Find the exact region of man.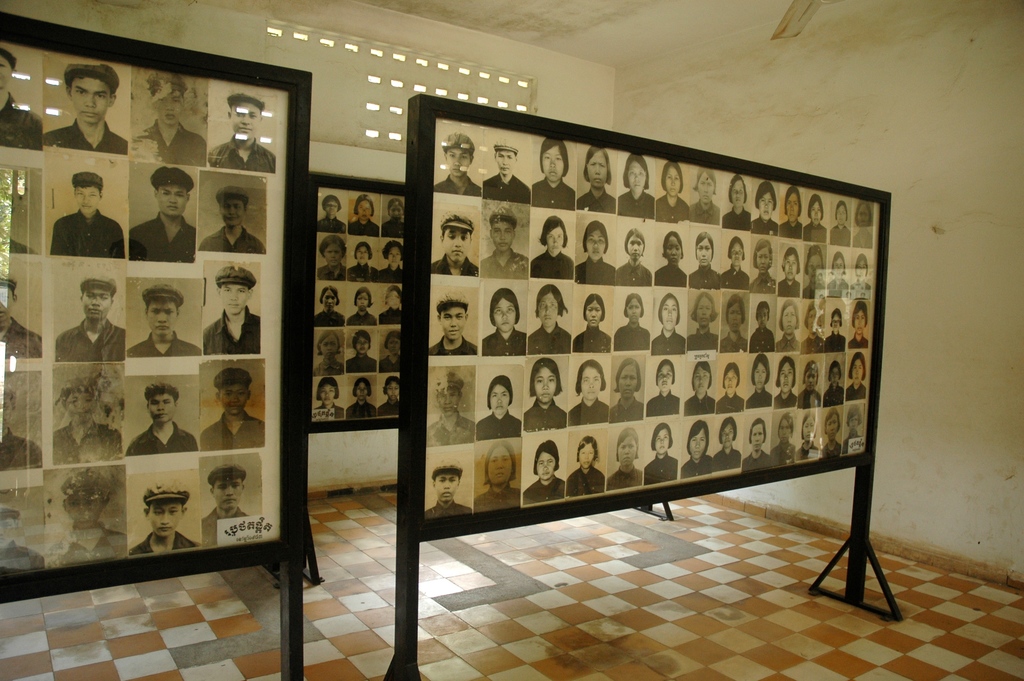
Exact region: {"x1": 1, "y1": 277, "x2": 44, "y2": 360}.
